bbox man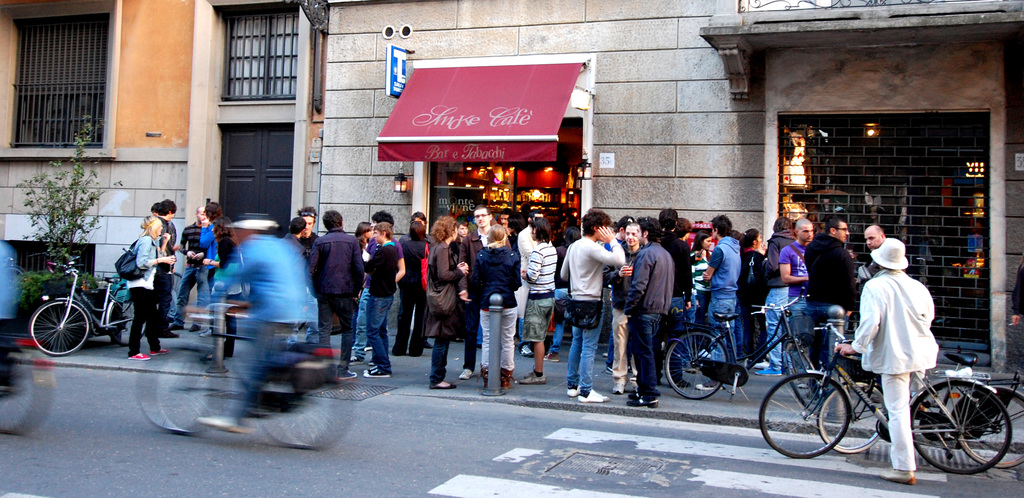
detection(623, 215, 673, 406)
